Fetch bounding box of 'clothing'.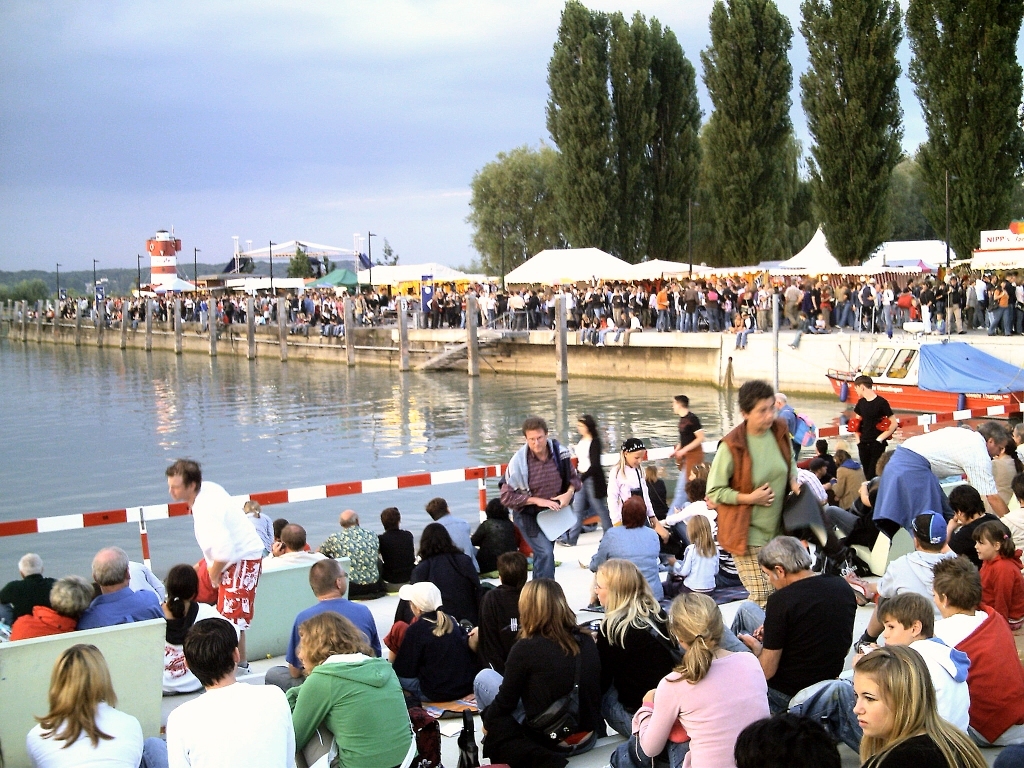
Bbox: detection(988, 547, 1023, 620).
